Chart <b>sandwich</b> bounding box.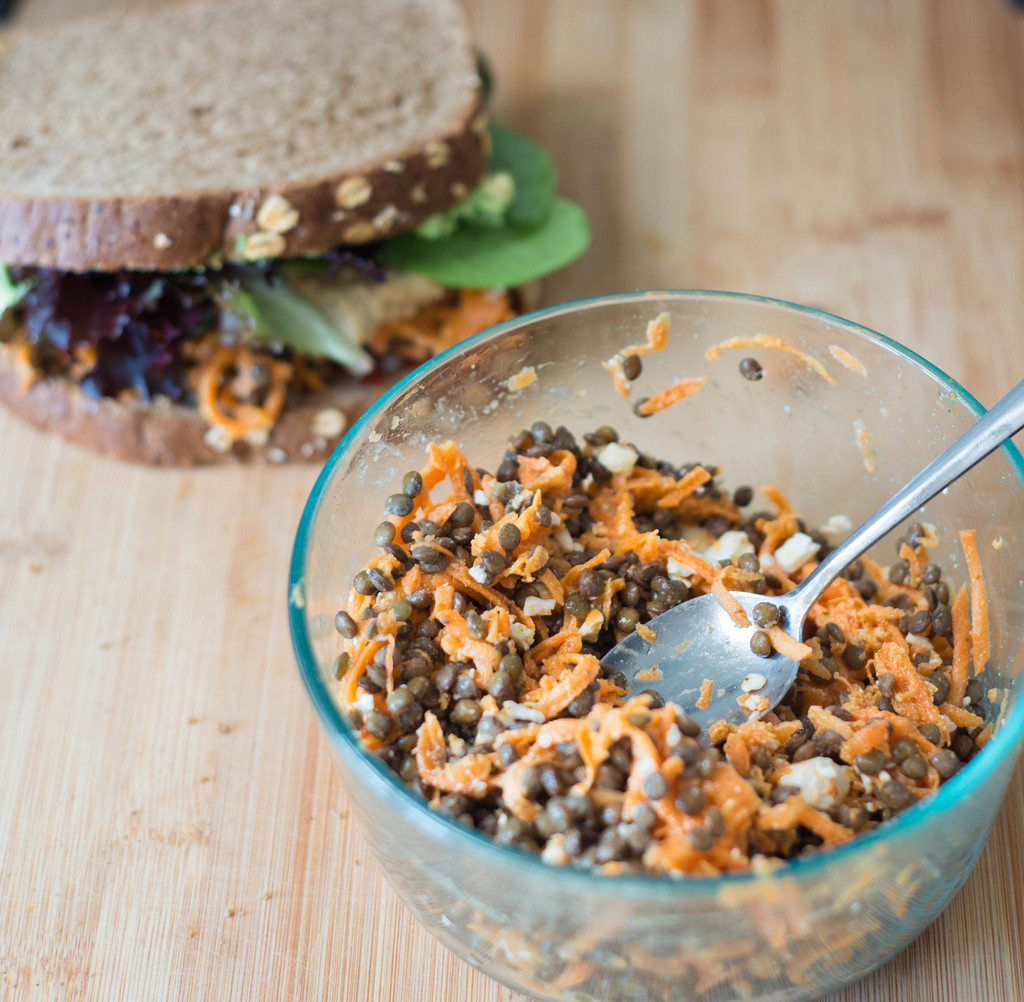
Charted: rect(2, 0, 594, 472).
